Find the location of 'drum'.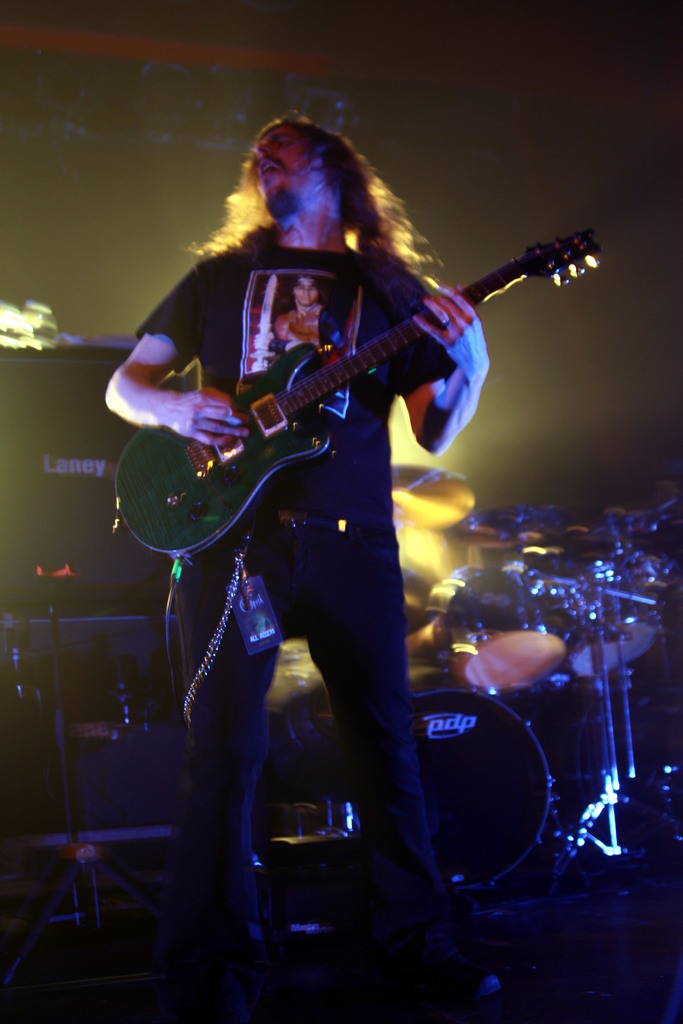
Location: [345,659,564,888].
